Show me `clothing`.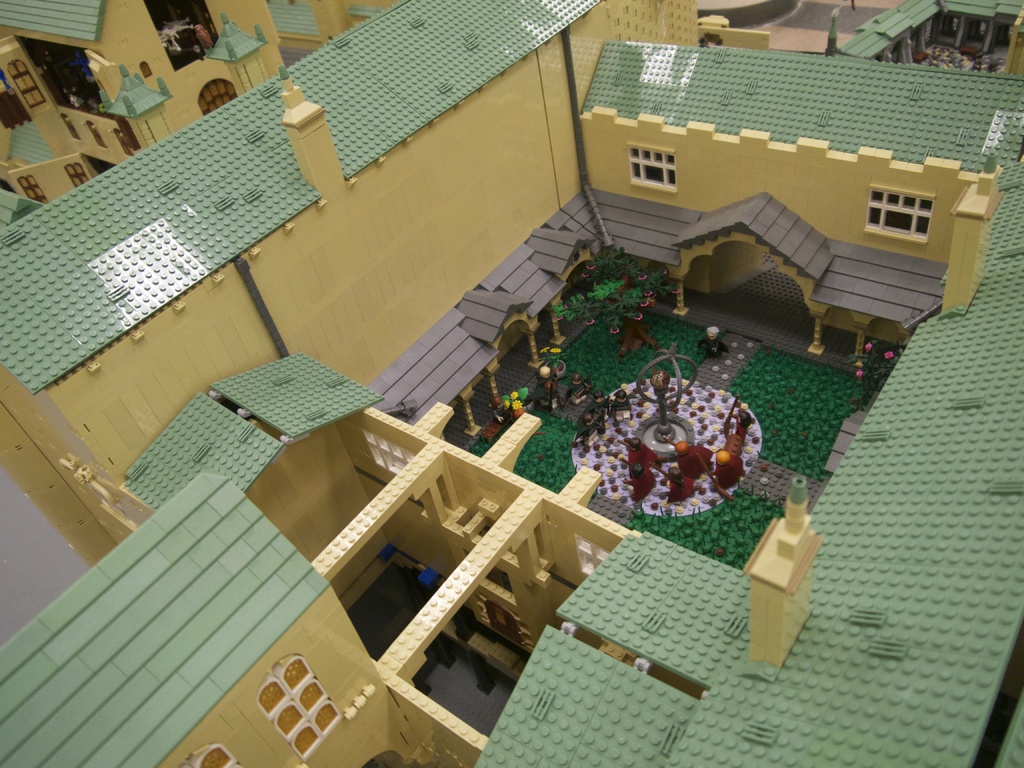
`clothing` is here: <bbox>696, 339, 729, 361</bbox>.
